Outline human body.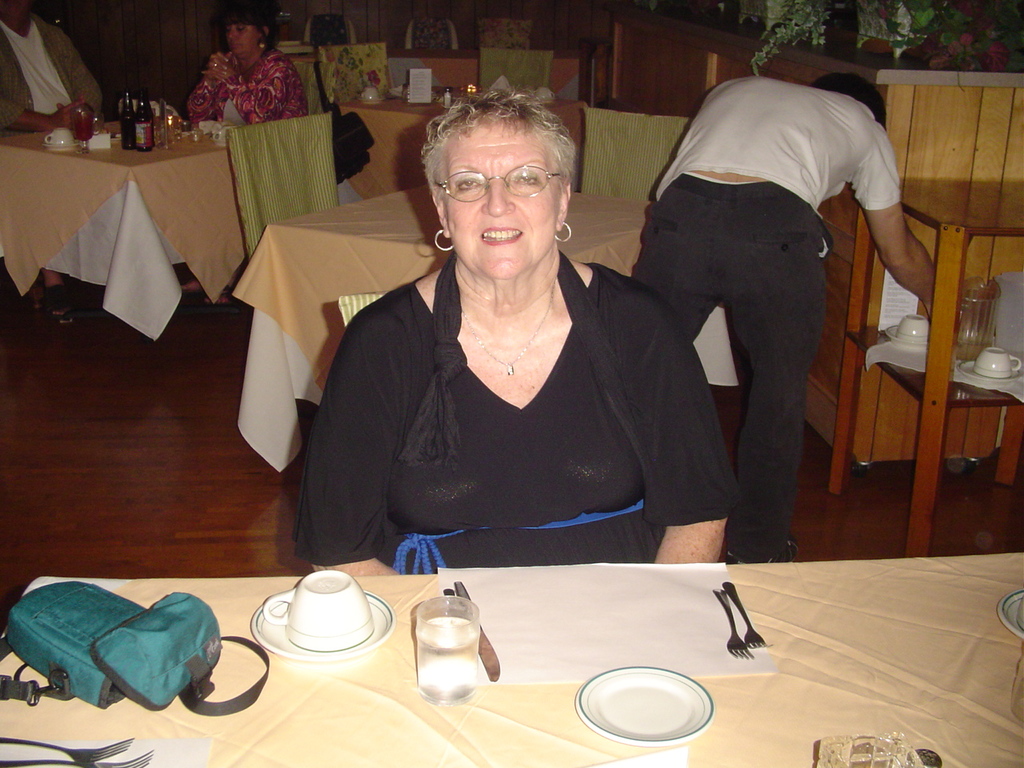
Outline: (0, 14, 106, 320).
